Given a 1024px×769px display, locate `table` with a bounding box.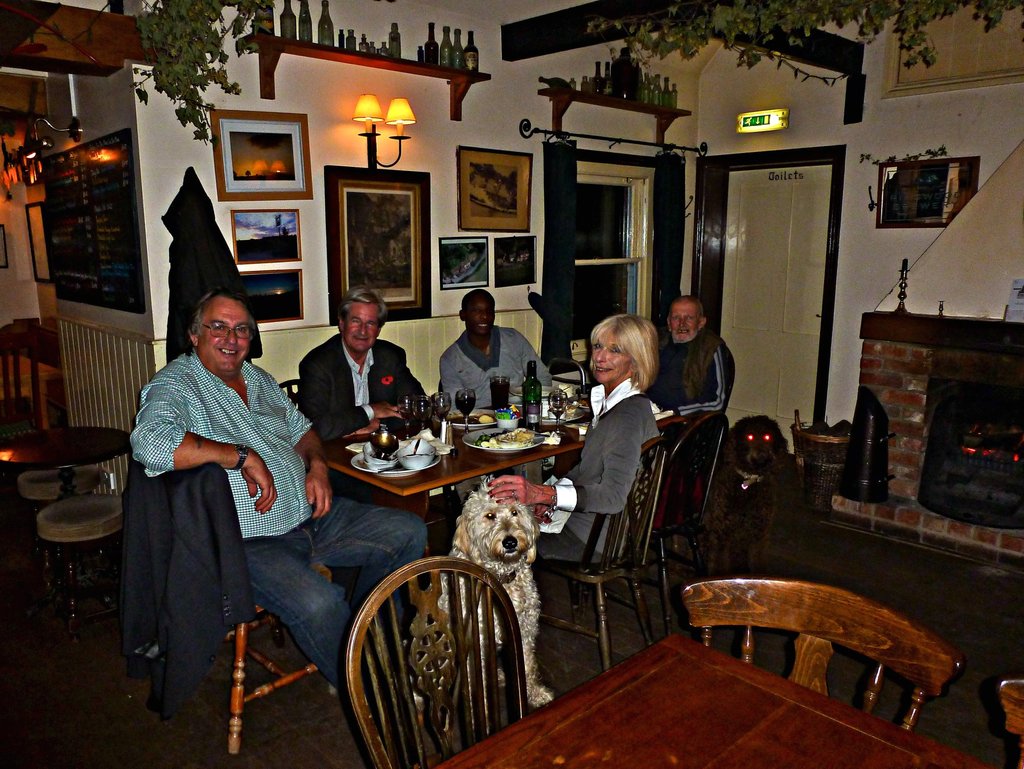
Located: 320 396 713 577.
